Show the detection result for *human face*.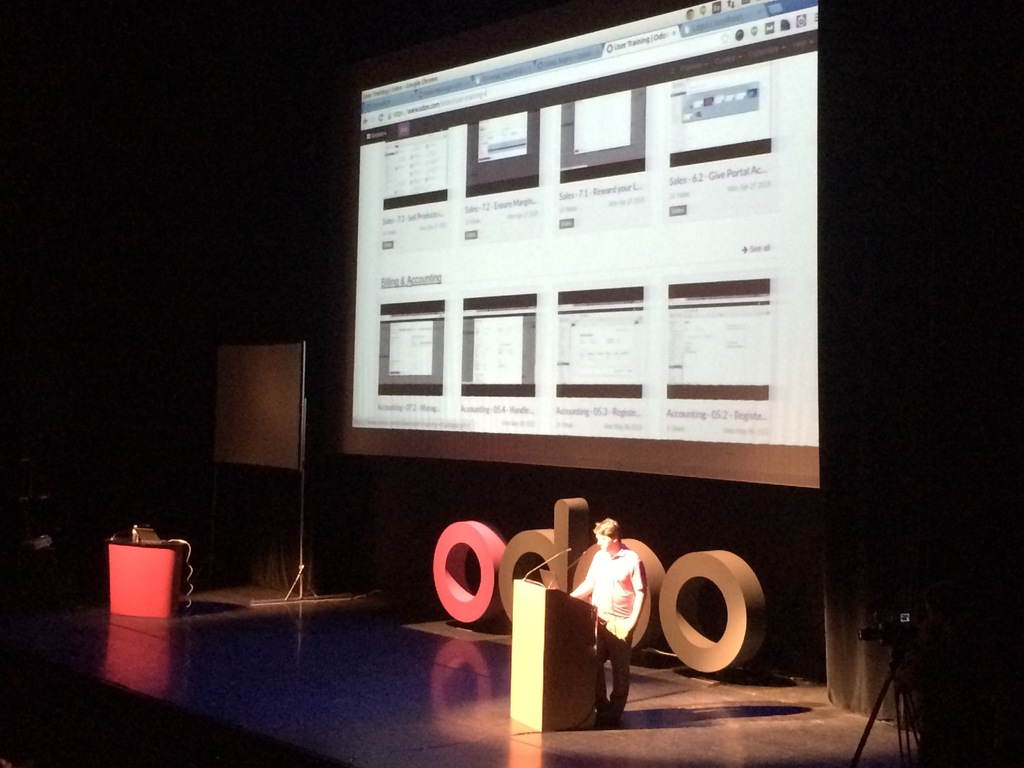
[left=596, top=531, right=613, bottom=549].
